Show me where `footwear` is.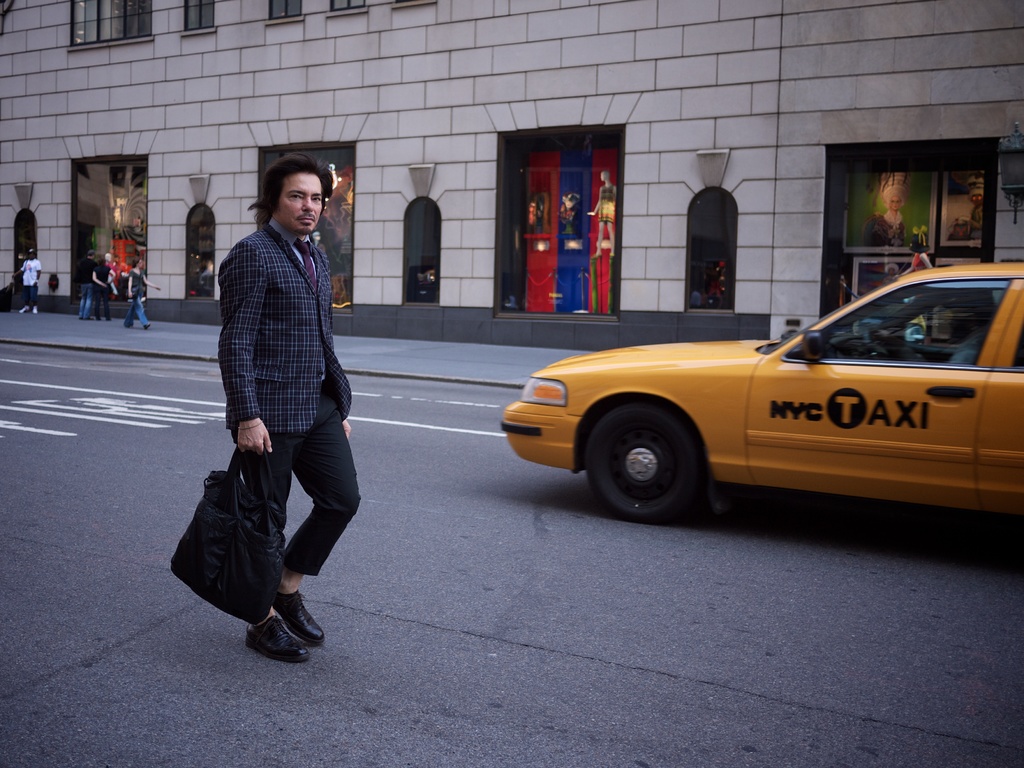
`footwear` is at box=[228, 592, 315, 667].
